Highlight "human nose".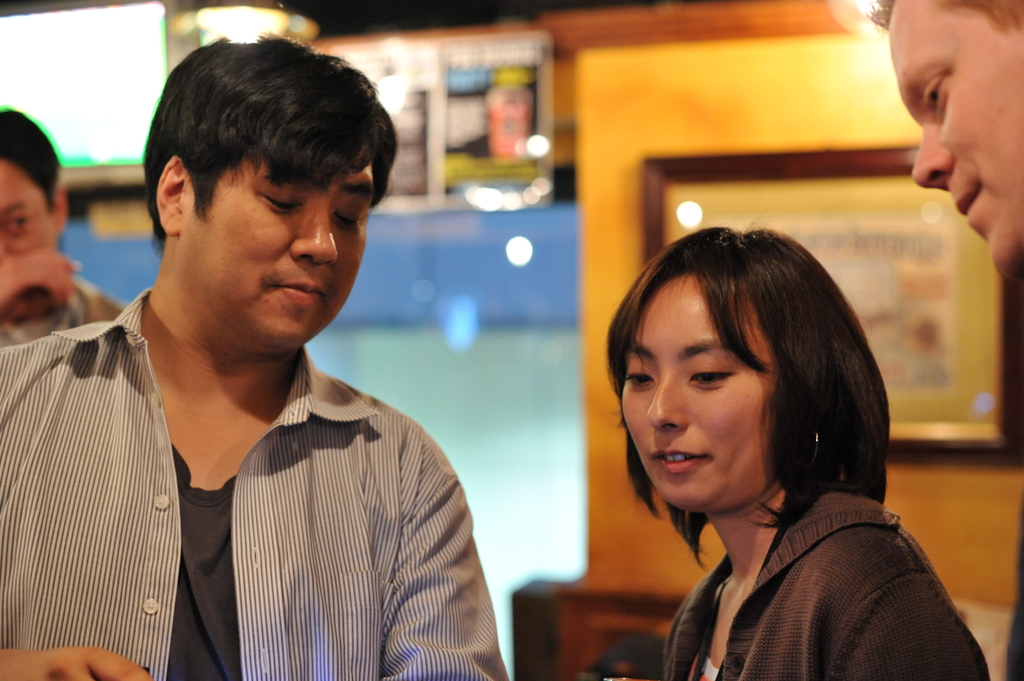
Highlighted region: locate(0, 235, 8, 264).
